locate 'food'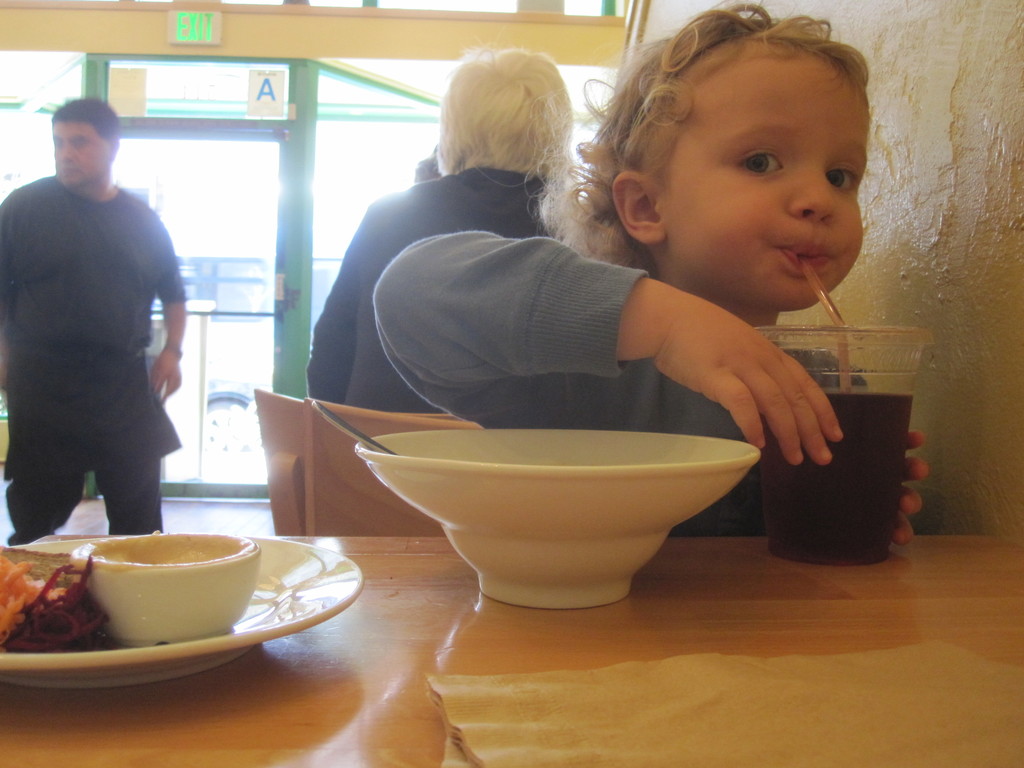
detection(0, 544, 98, 643)
